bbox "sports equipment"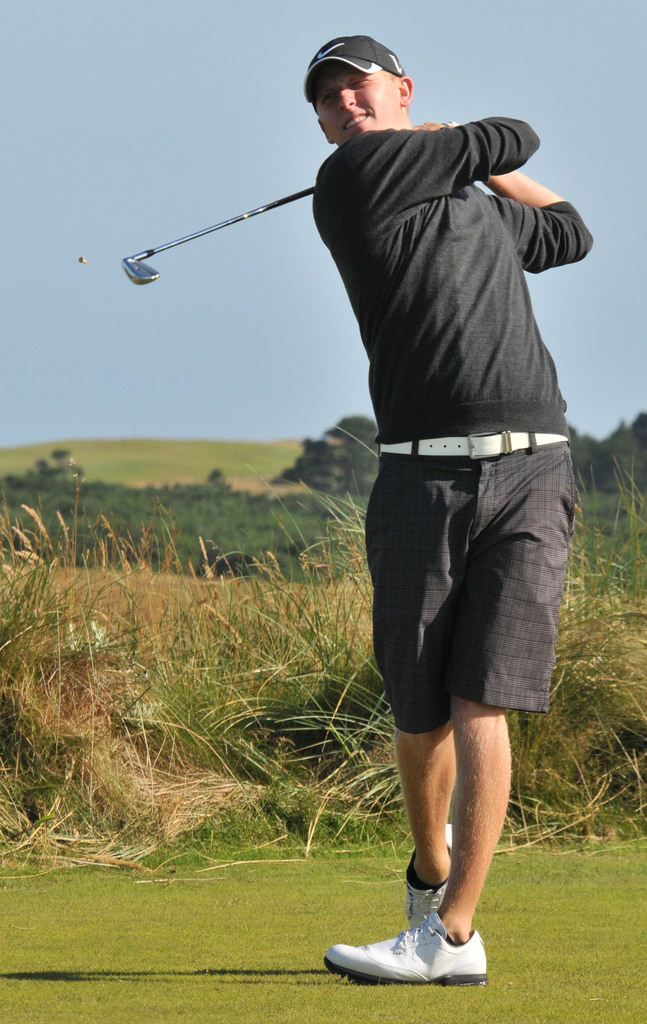
402, 822, 459, 927
